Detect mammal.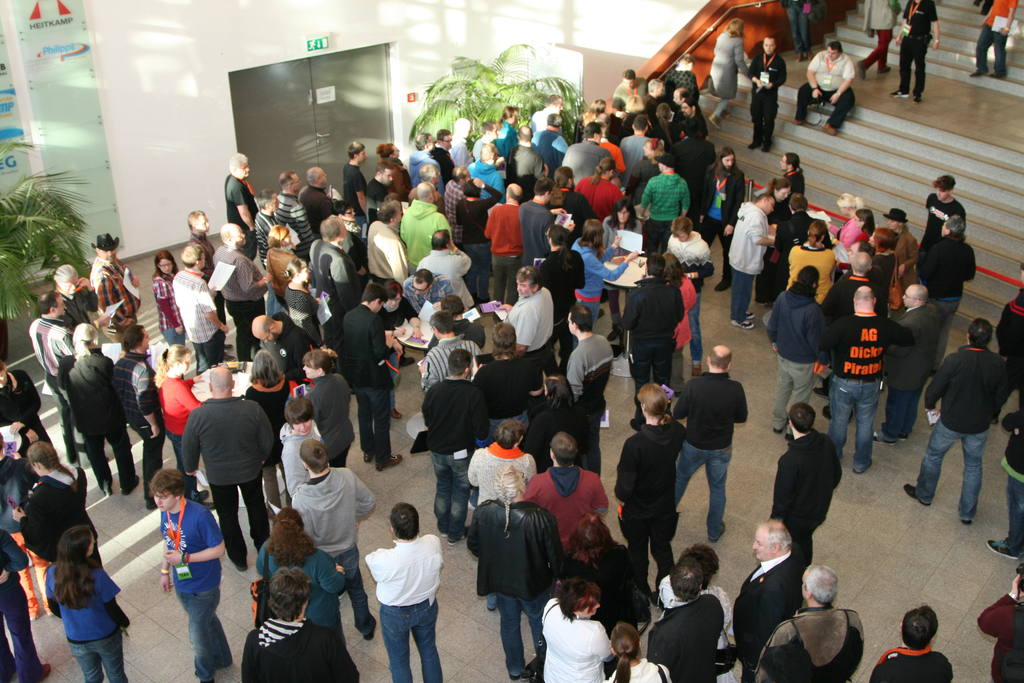
Detected at [left=973, top=0, right=1021, bottom=76].
